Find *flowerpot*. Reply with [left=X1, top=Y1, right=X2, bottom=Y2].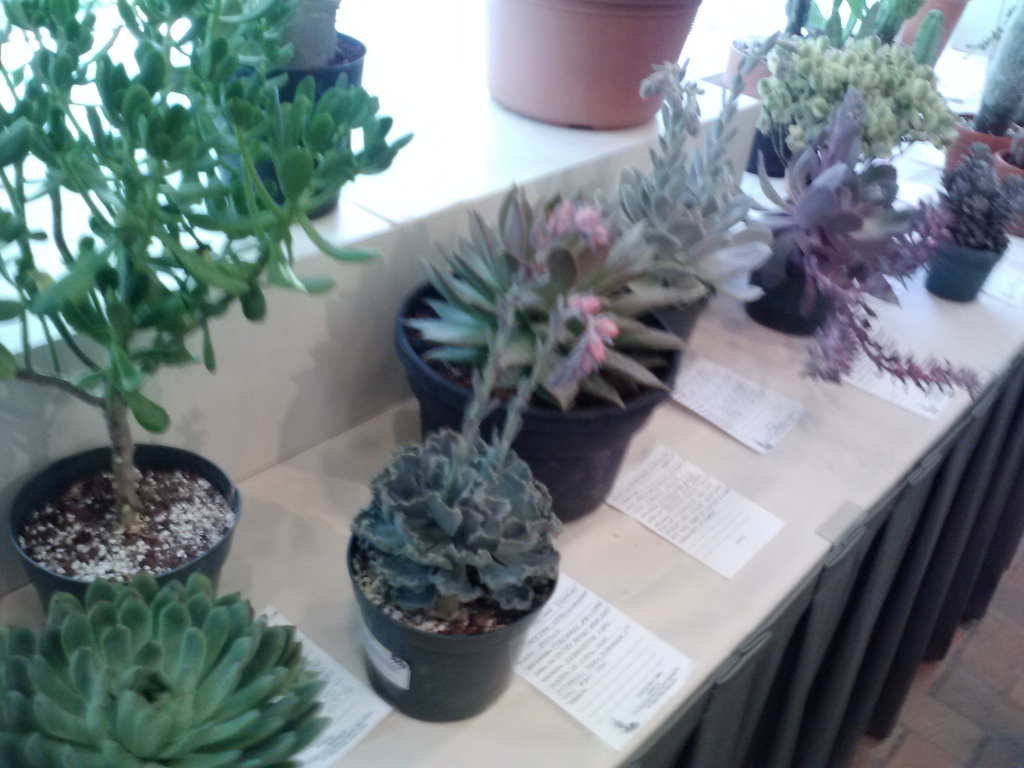
[left=10, top=440, right=243, bottom=618].
